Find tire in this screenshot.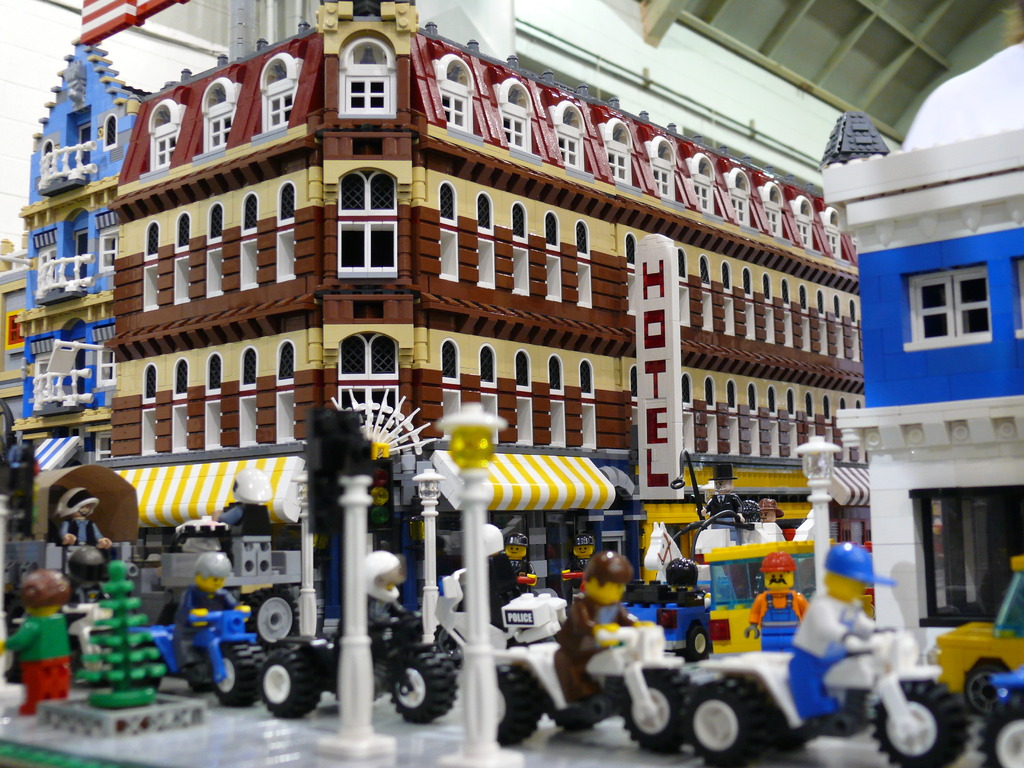
The bounding box for tire is [488,659,545,746].
